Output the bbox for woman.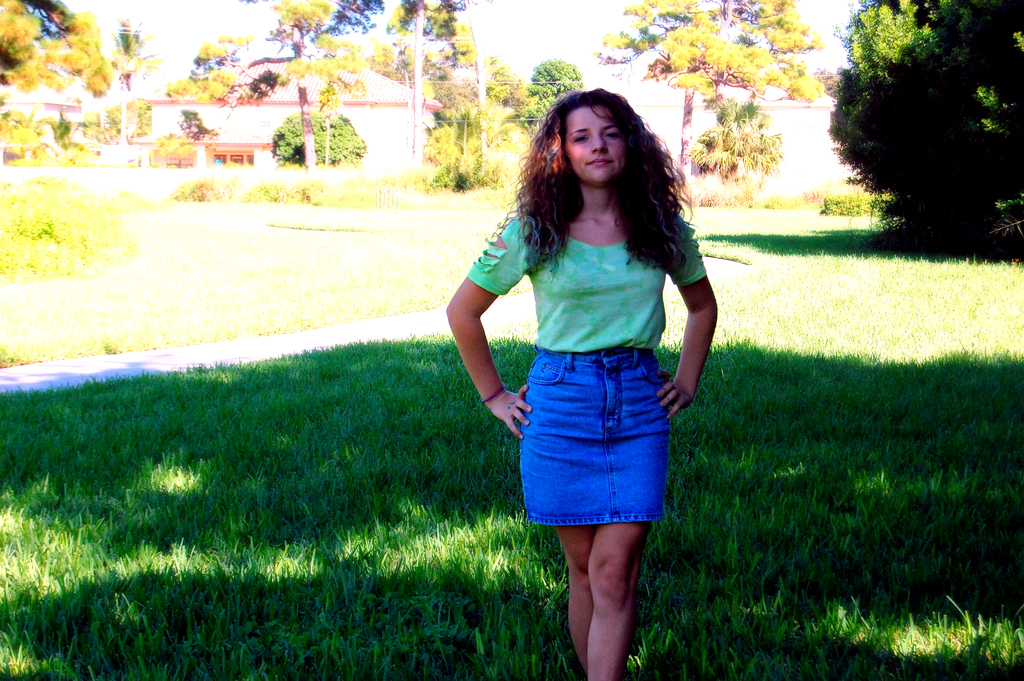
(398, 76, 789, 675).
